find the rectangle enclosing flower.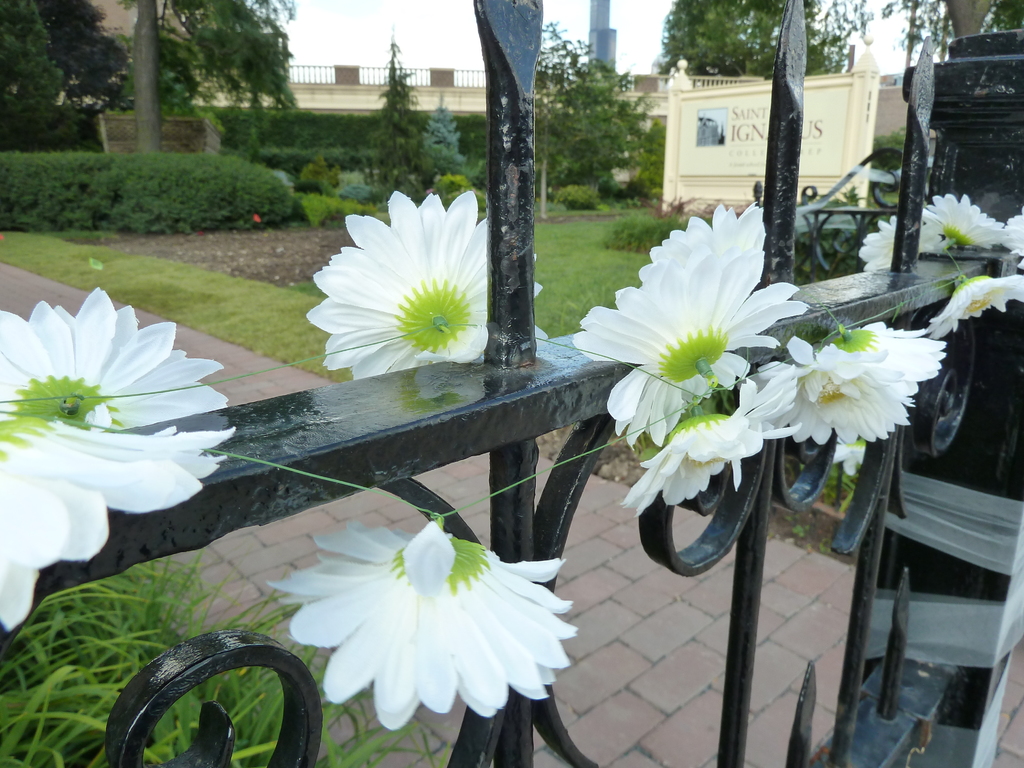
[left=300, top=189, right=548, bottom=376].
